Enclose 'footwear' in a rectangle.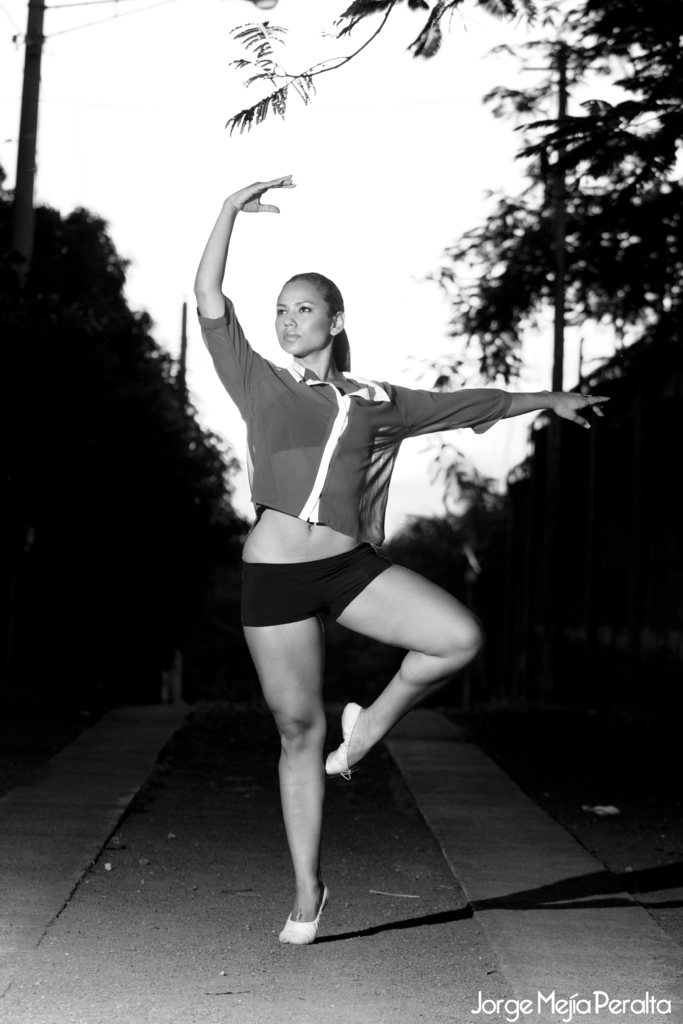
(left=284, top=889, right=338, bottom=945).
